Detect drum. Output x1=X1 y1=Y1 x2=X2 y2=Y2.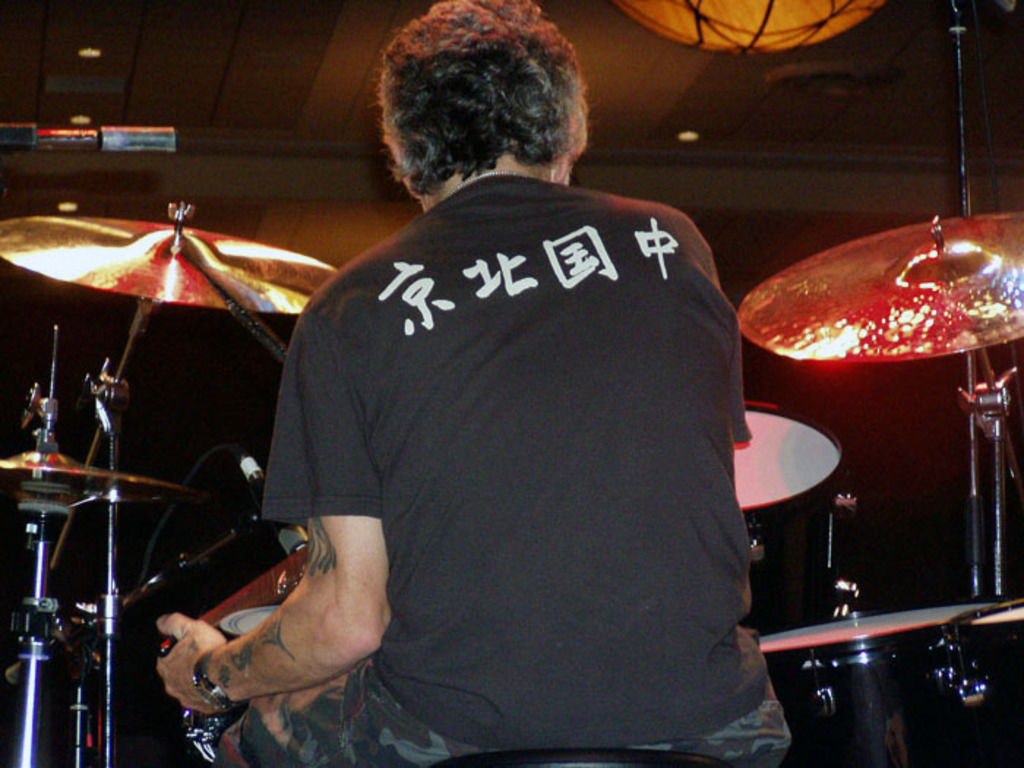
x1=761 y1=597 x2=998 y2=767.
